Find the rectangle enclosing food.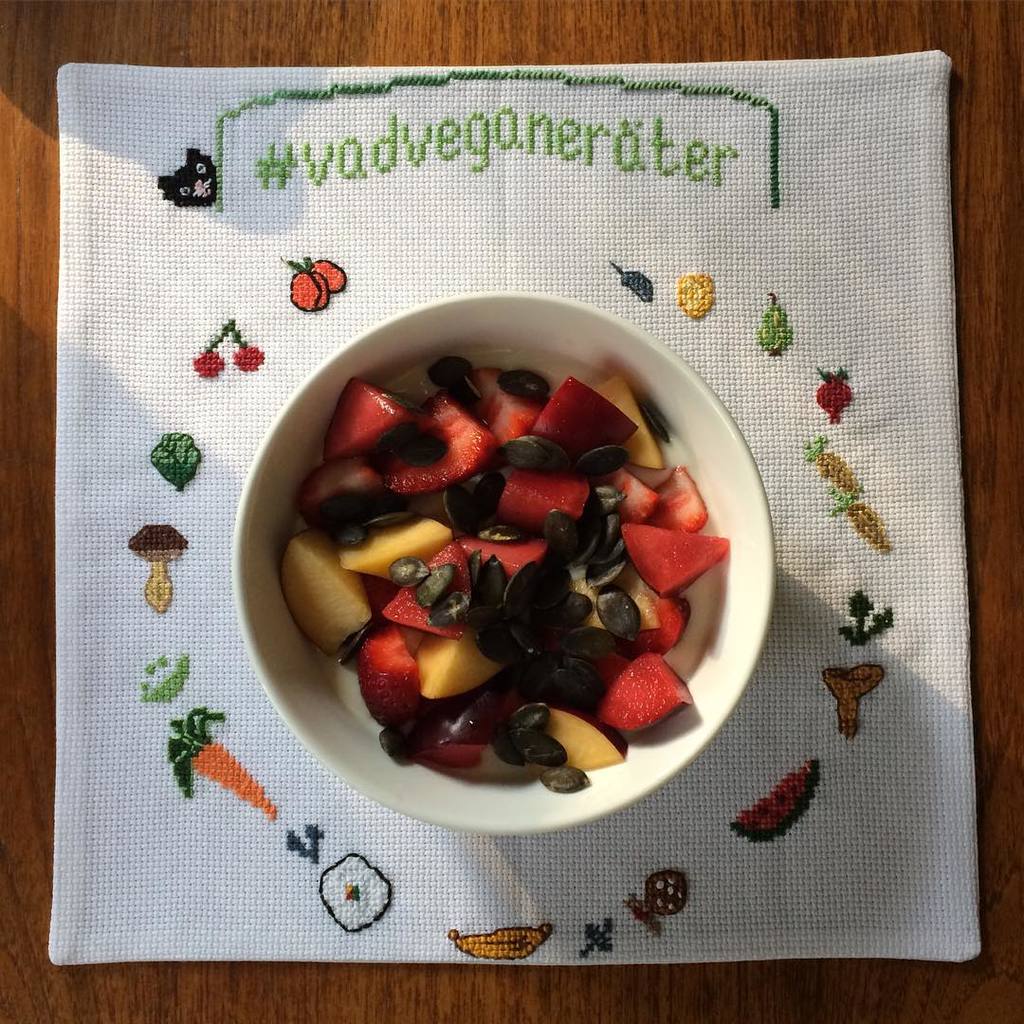
144/651/190/706.
